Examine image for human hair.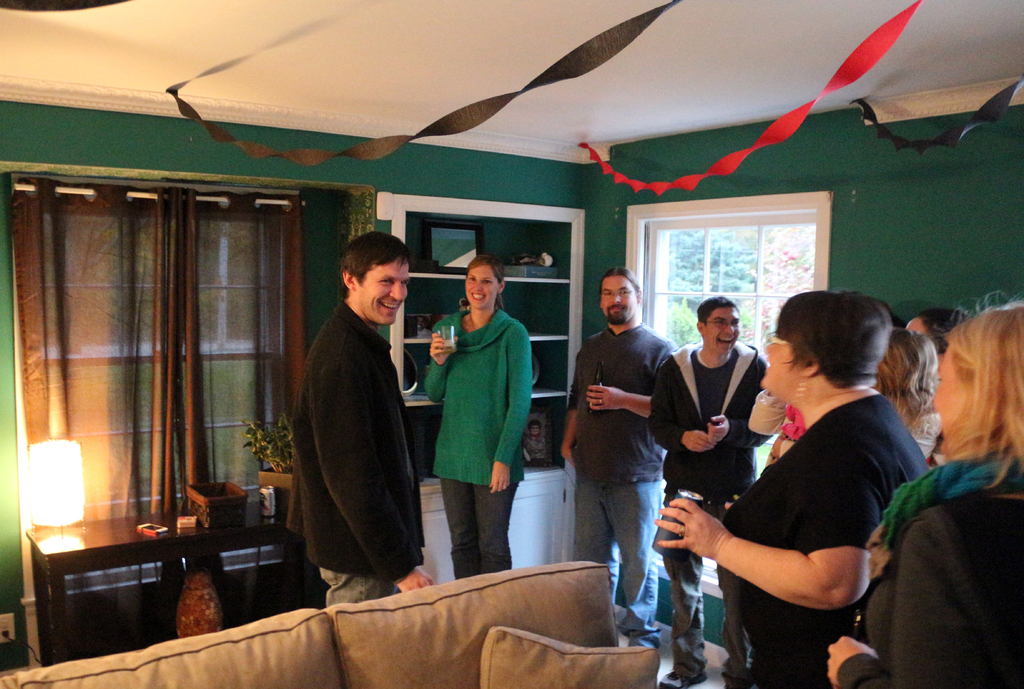
Examination result: box=[924, 301, 1023, 509].
